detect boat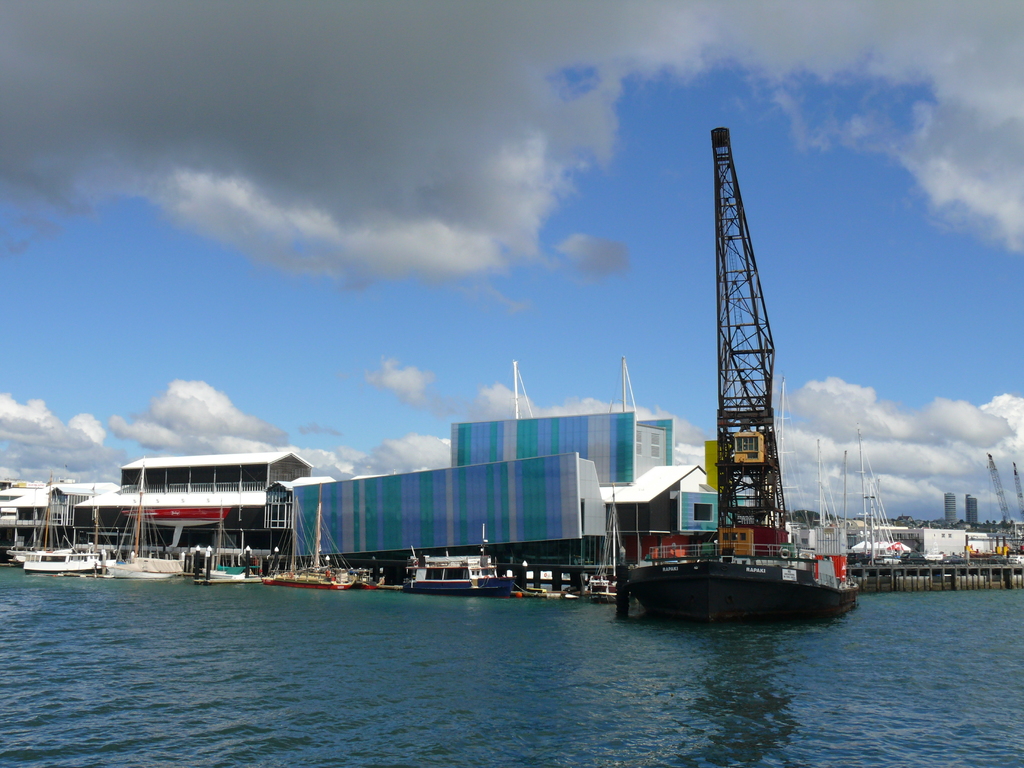
pyautogui.locateOnScreen(269, 487, 380, 588)
